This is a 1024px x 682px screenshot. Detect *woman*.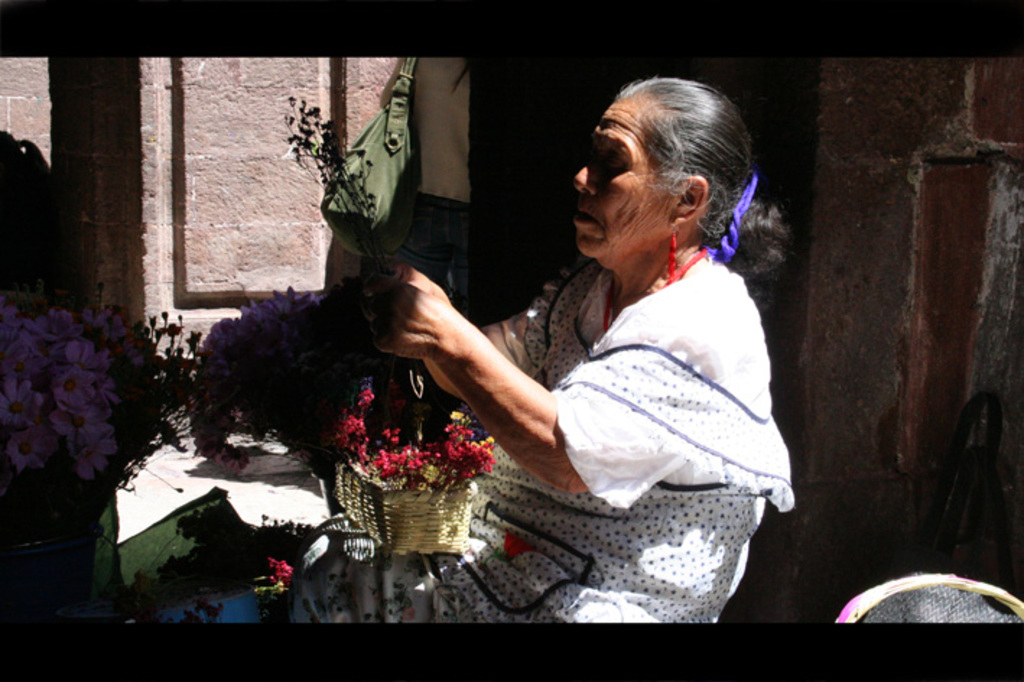
[289, 77, 794, 626].
